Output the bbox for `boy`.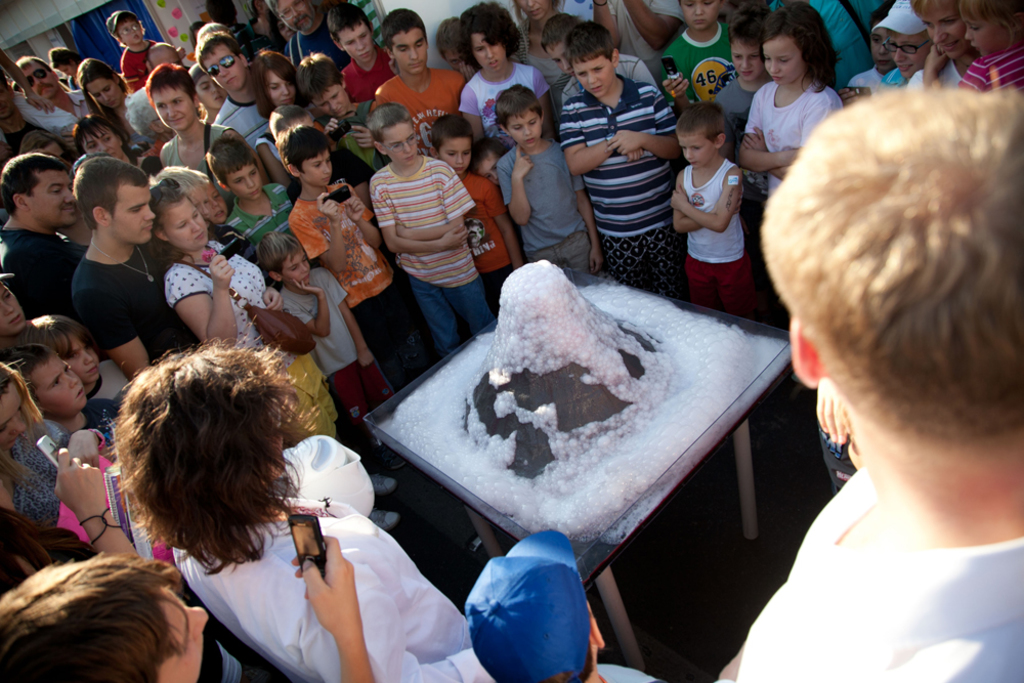
[394,103,485,316].
